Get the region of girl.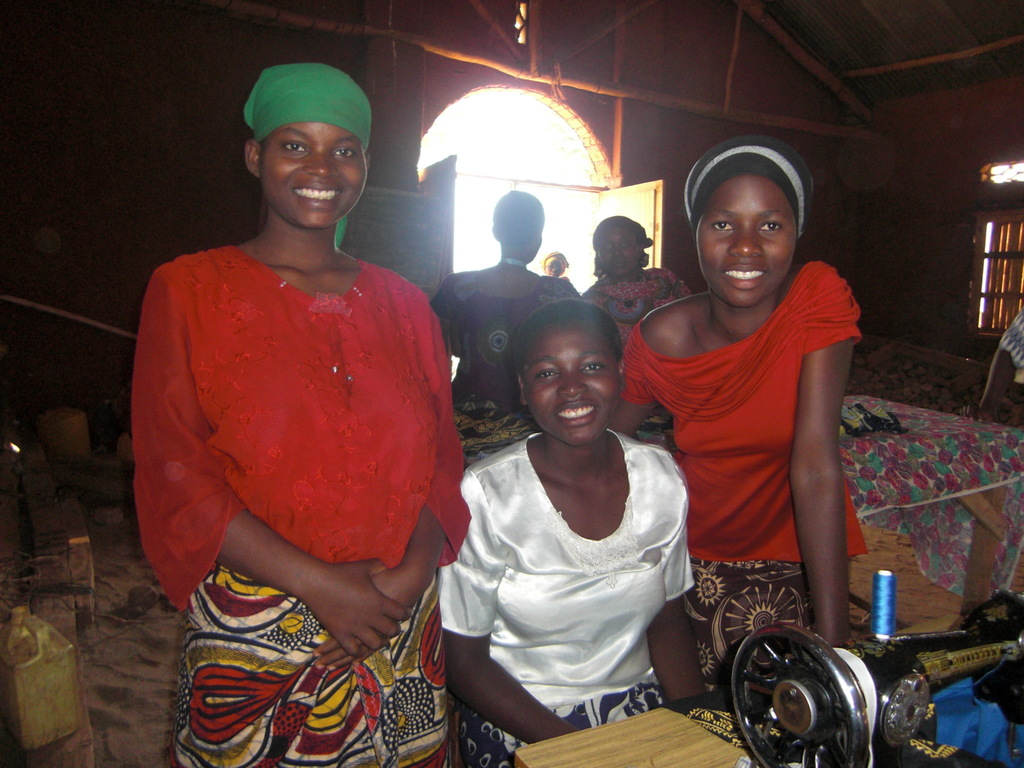
pyautogui.locateOnScreen(138, 64, 475, 767).
